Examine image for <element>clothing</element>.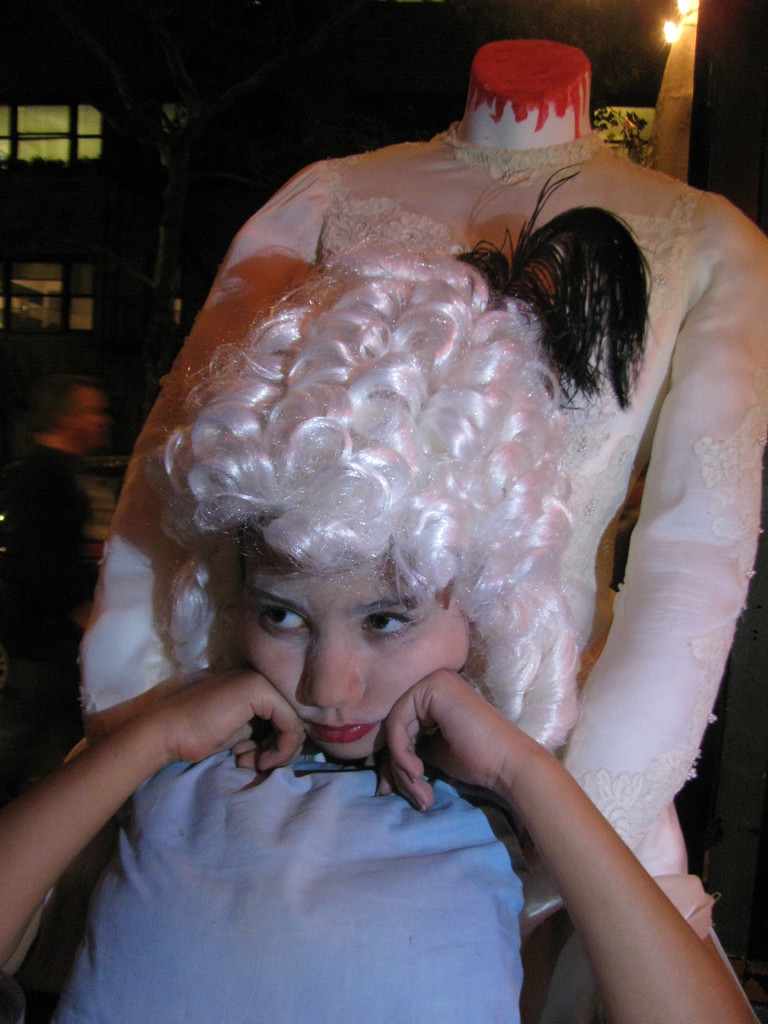
Examination result: 0:639:641:995.
